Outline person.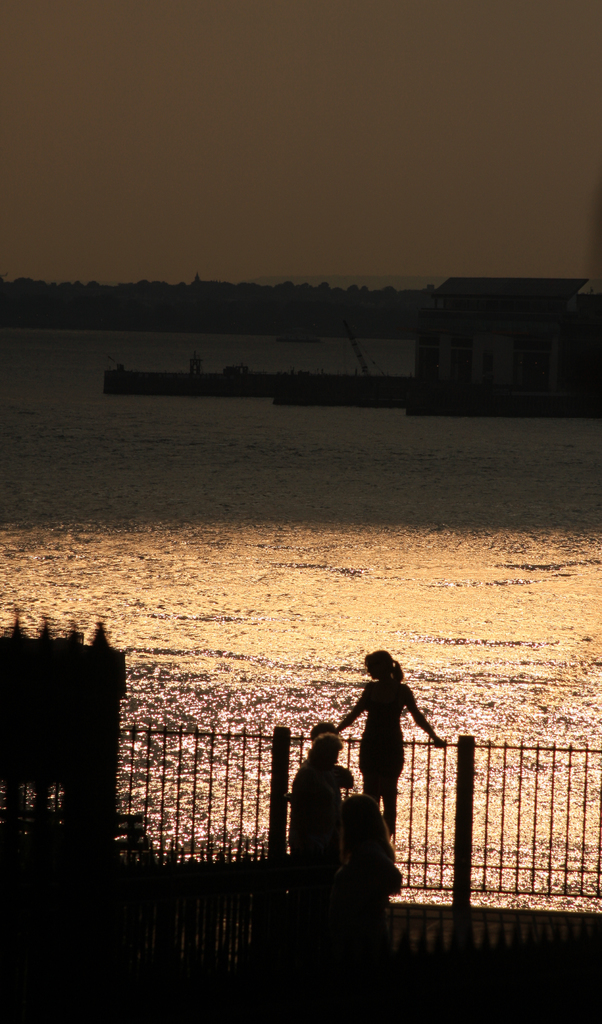
Outline: bbox(281, 731, 358, 860).
